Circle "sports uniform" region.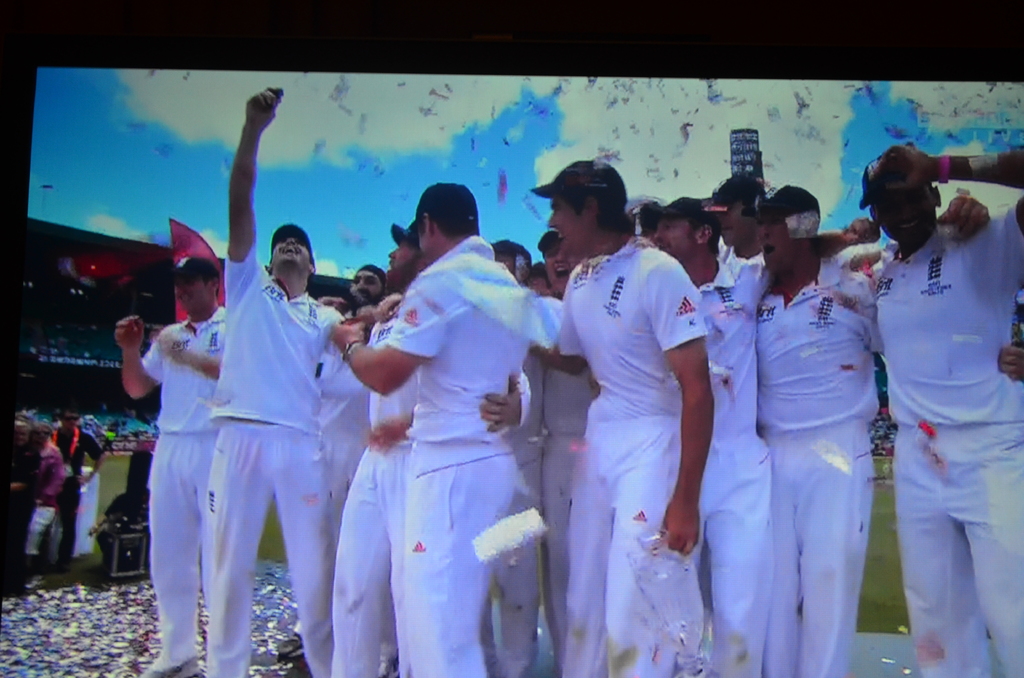
Region: x1=337 y1=301 x2=544 y2=677.
